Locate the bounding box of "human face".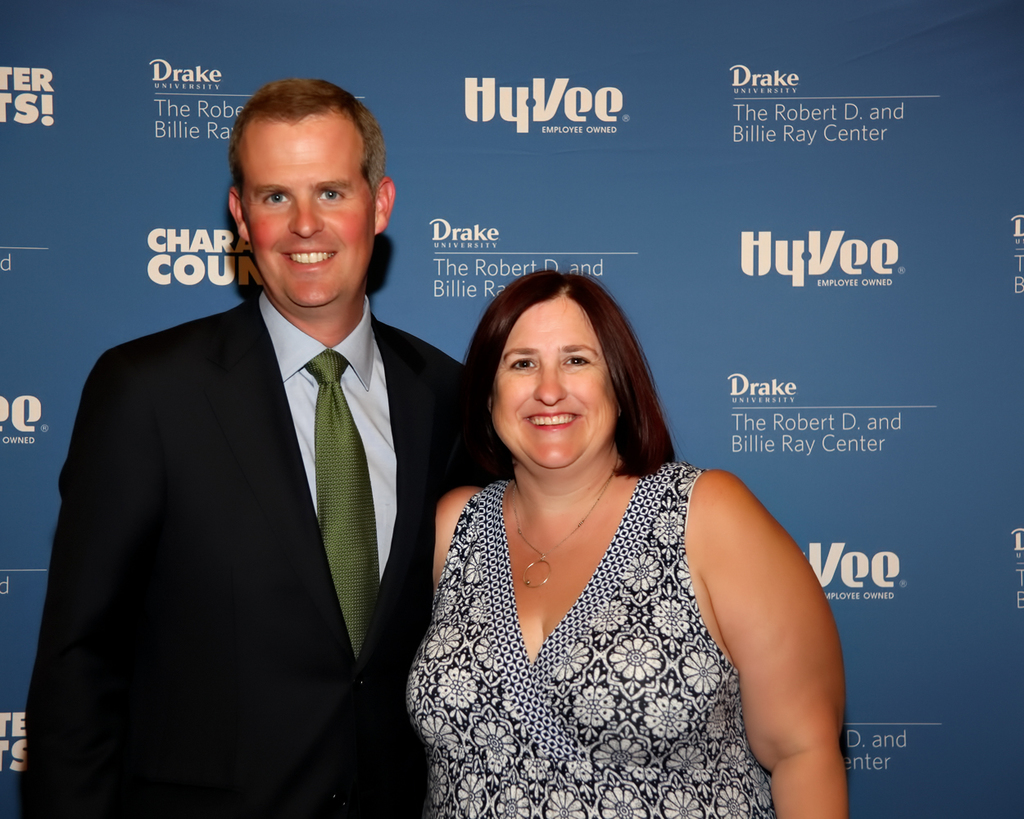
Bounding box: region(490, 294, 623, 482).
